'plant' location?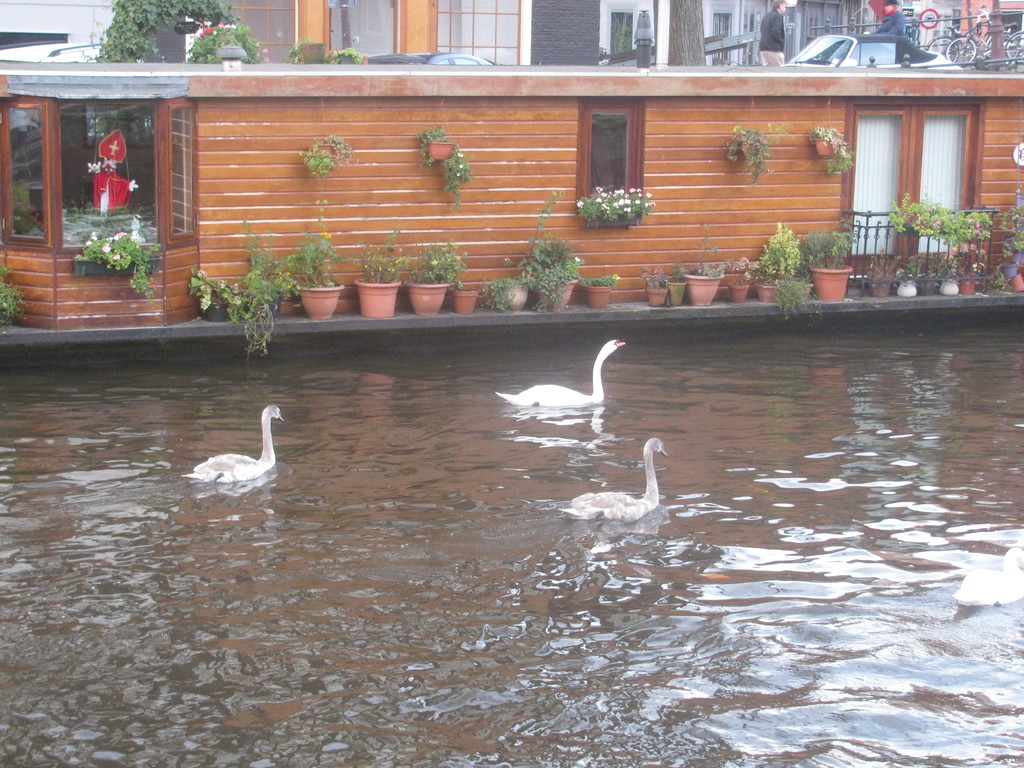
crop(892, 248, 925, 285)
